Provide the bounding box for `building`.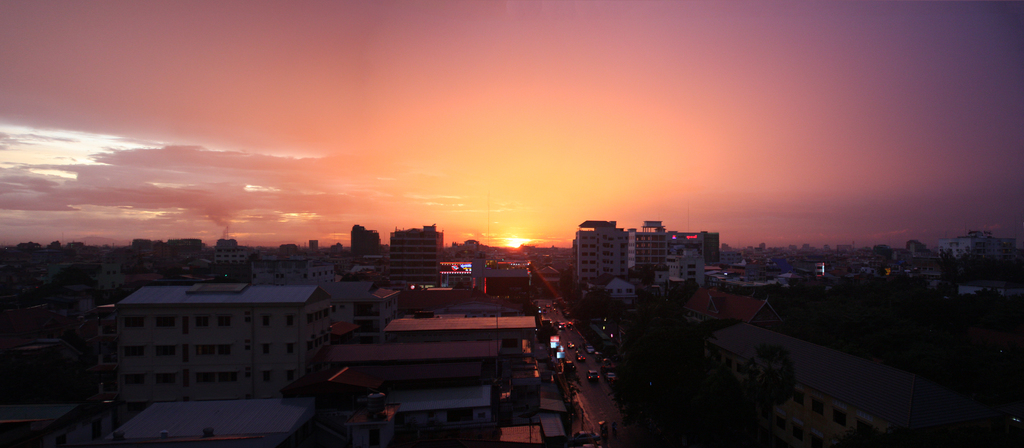
Rect(574, 215, 723, 290).
